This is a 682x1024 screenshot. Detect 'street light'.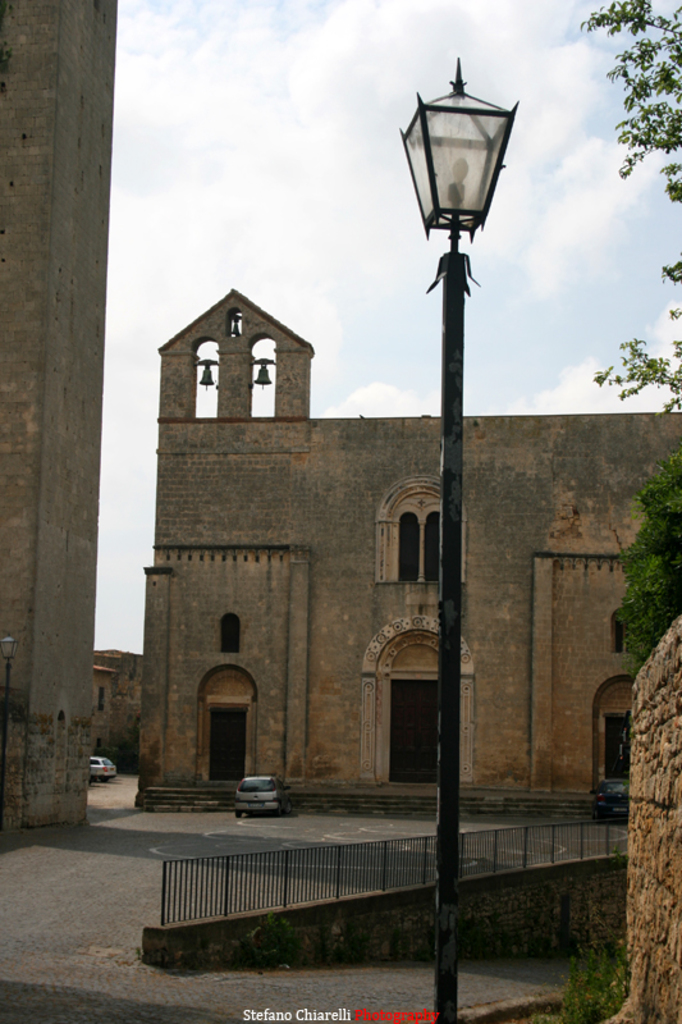
(388,55,532,1023).
